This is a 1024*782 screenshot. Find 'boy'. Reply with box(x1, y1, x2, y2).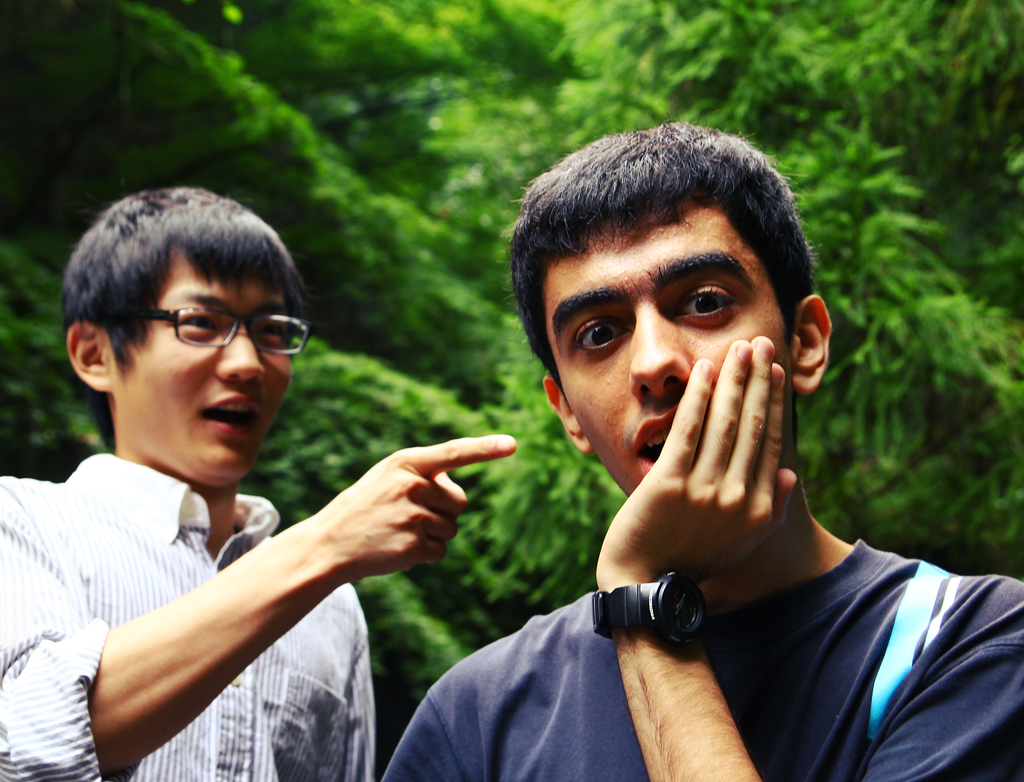
box(381, 119, 1023, 781).
